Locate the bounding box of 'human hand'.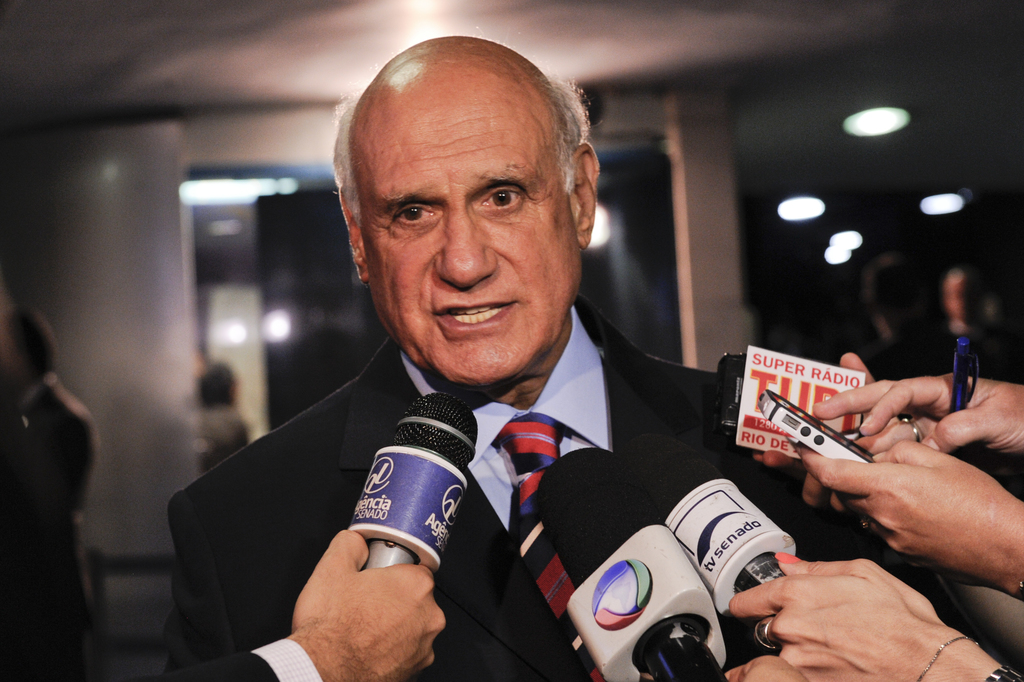
Bounding box: (left=848, top=407, right=1018, bottom=599).
